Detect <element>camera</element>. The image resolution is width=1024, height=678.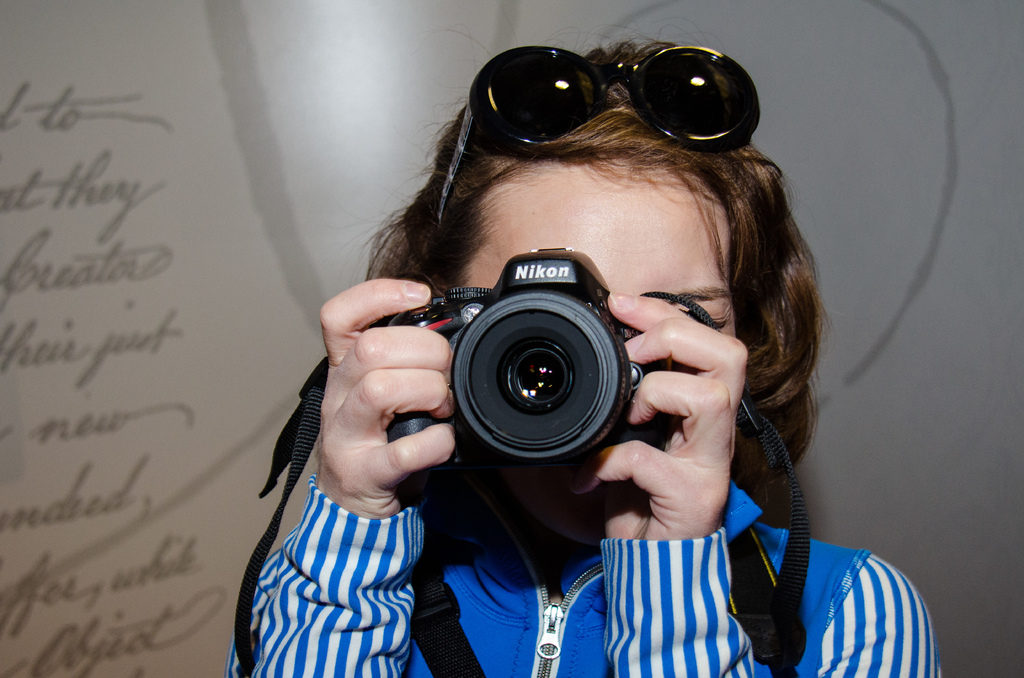
x1=407, y1=256, x2=661, y2=487.
